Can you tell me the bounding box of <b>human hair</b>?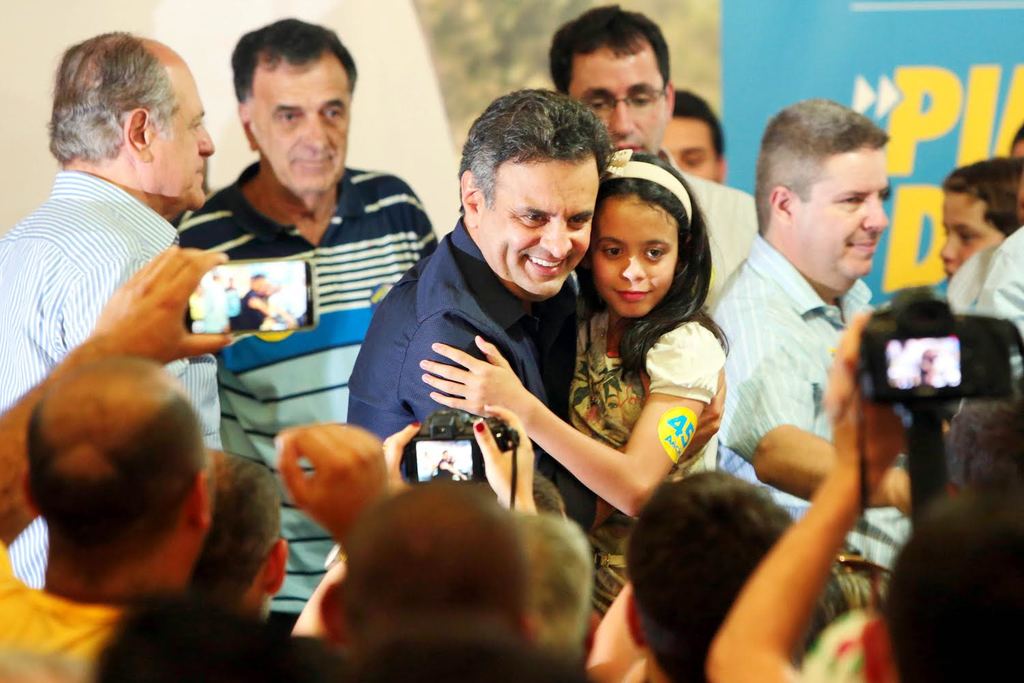
left=577, top=145, right=733, bottom=389.
